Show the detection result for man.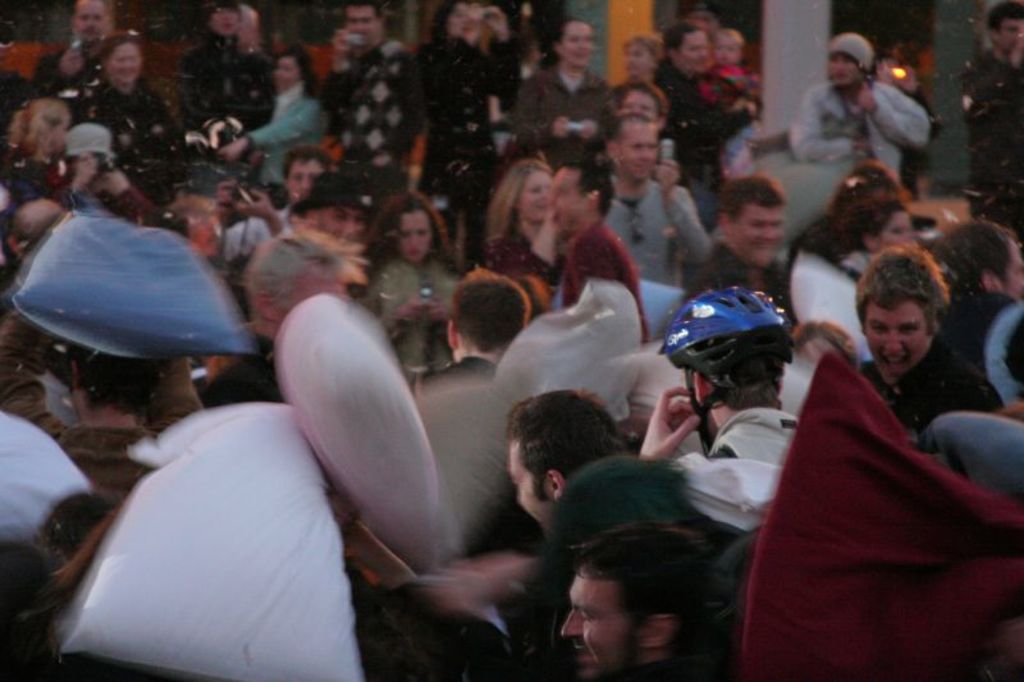
408/266/526/400.
